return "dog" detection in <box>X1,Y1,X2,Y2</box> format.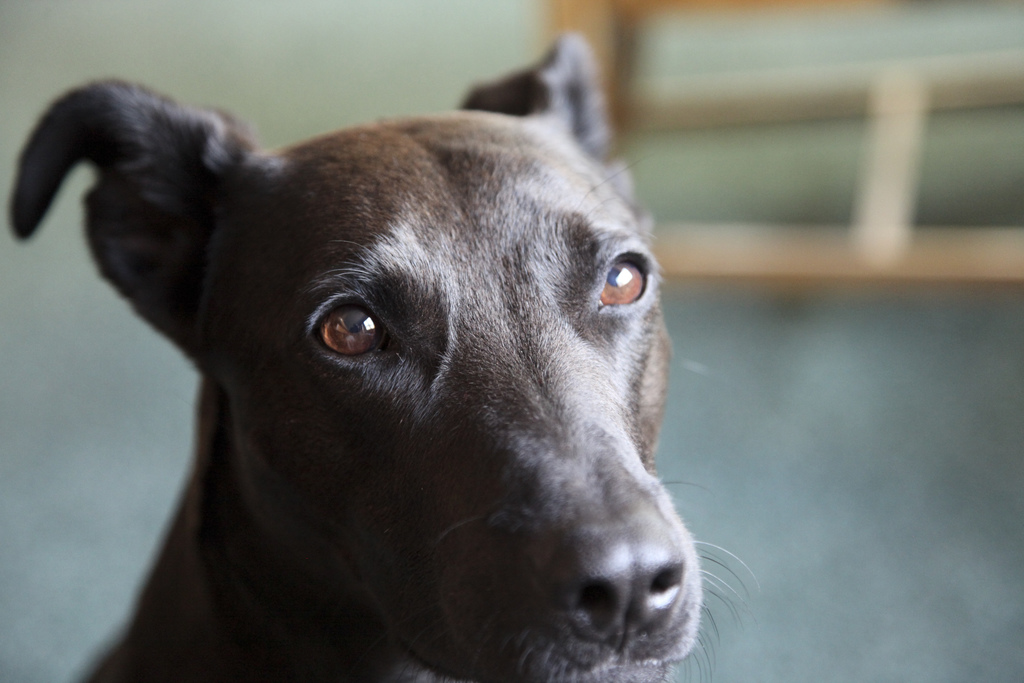
<box>14,29,754,682</box>.
